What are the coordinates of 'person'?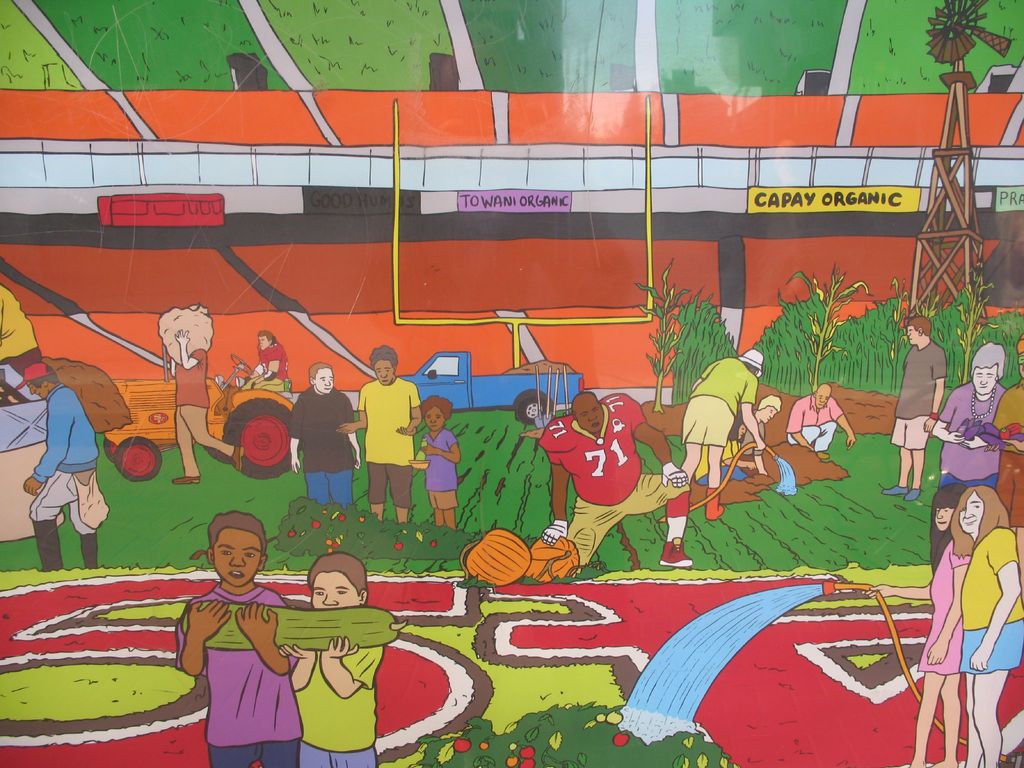
<box>170,302,246,487</box>.
